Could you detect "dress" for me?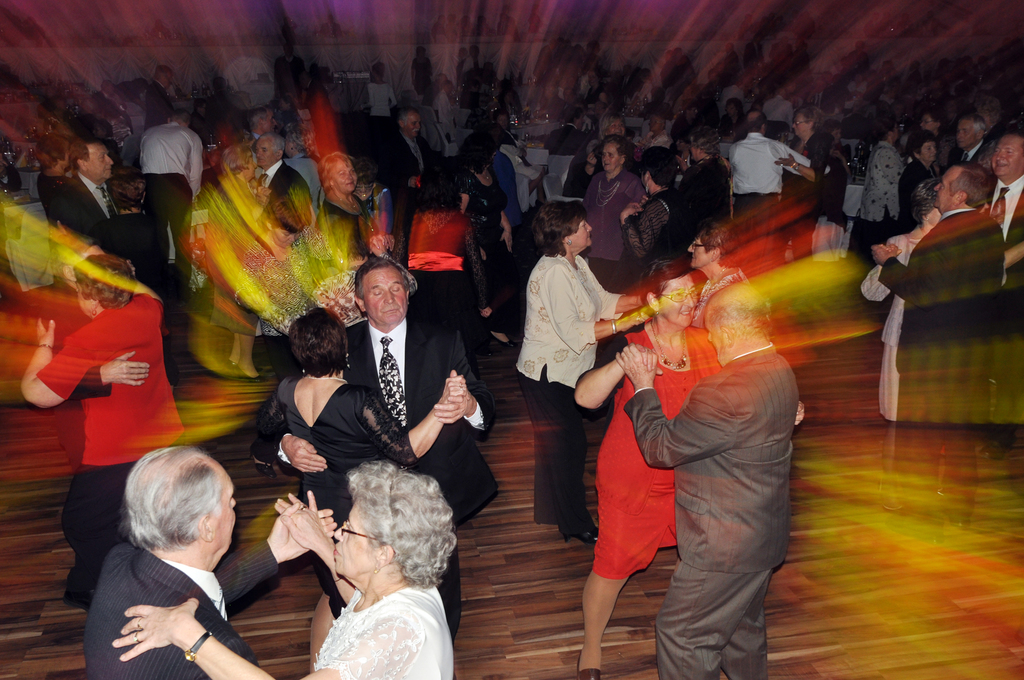
Detection result: BBox(568, 321, 778, 581).
